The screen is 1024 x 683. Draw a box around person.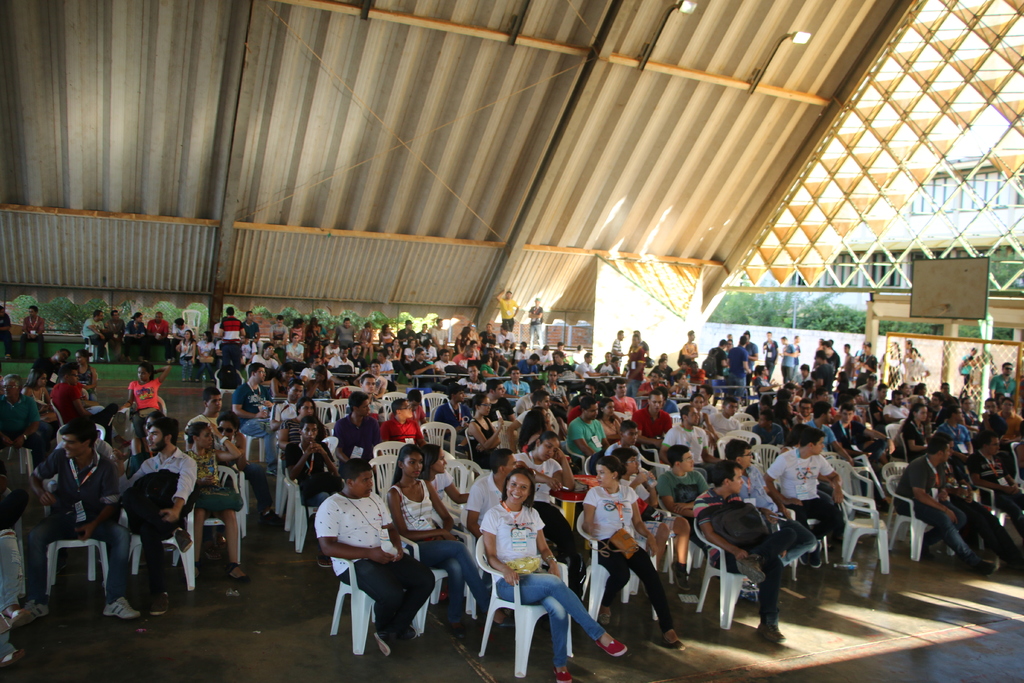
rect(419, 317, 431, 351).
